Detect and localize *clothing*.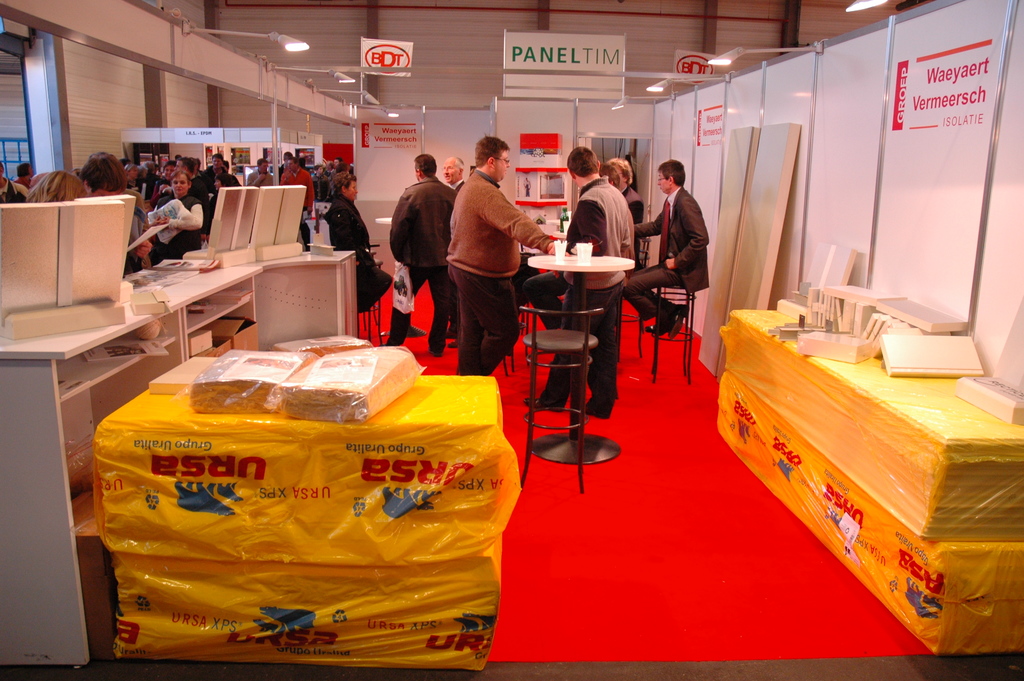
Localized at [x1=150, y1=191, x2=204, y2=267].
